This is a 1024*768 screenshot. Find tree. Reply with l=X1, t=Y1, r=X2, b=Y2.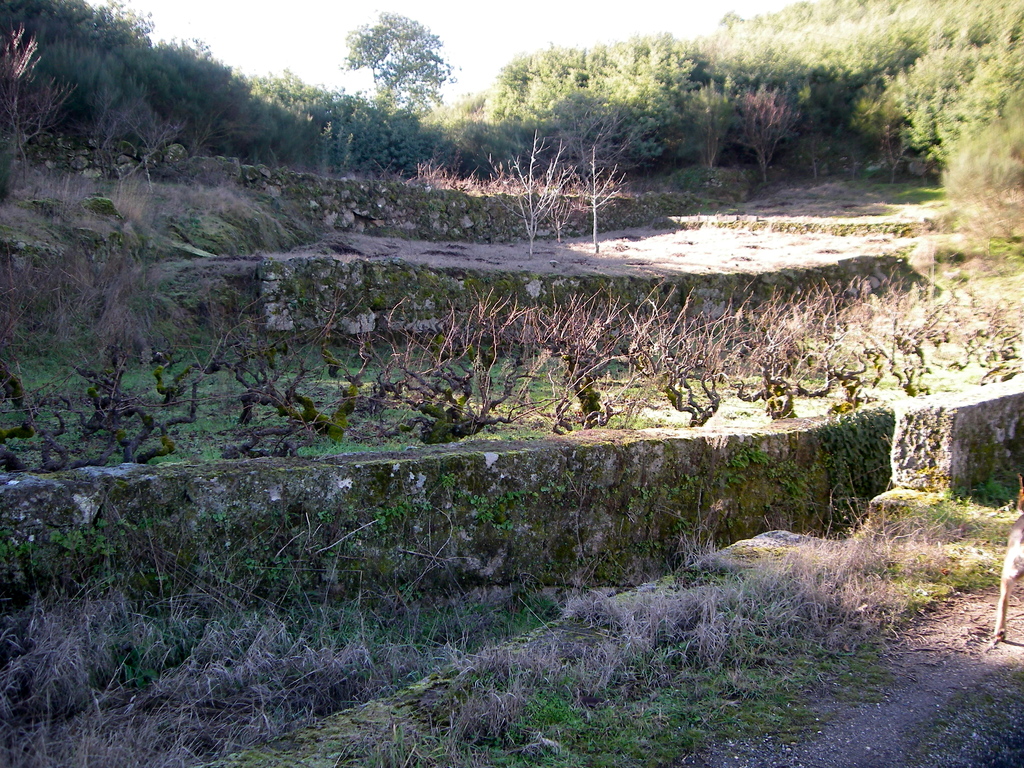
l=337, t=10, r=450, b=88.
